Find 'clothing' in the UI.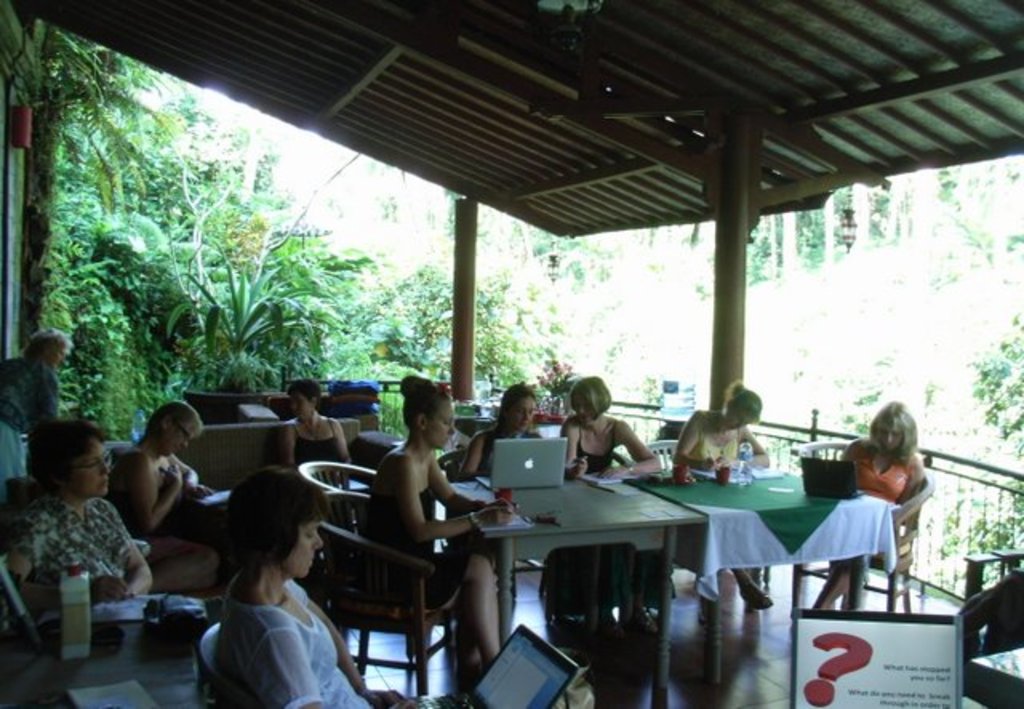
UI element at 843/427/930/503.
